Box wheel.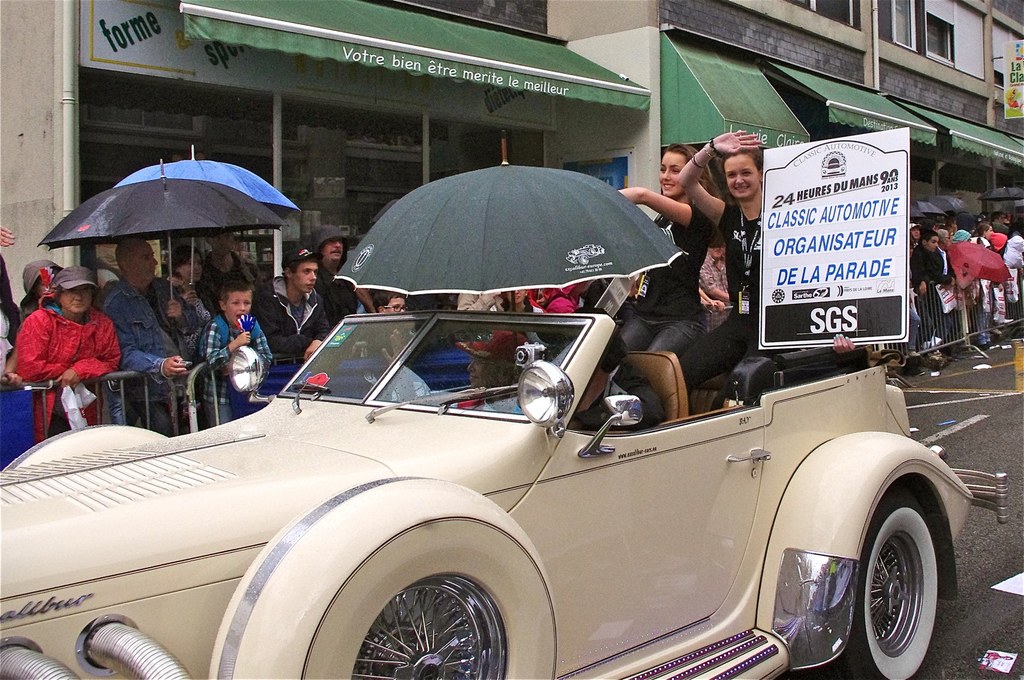
<box>351,371,414,407</box>.
